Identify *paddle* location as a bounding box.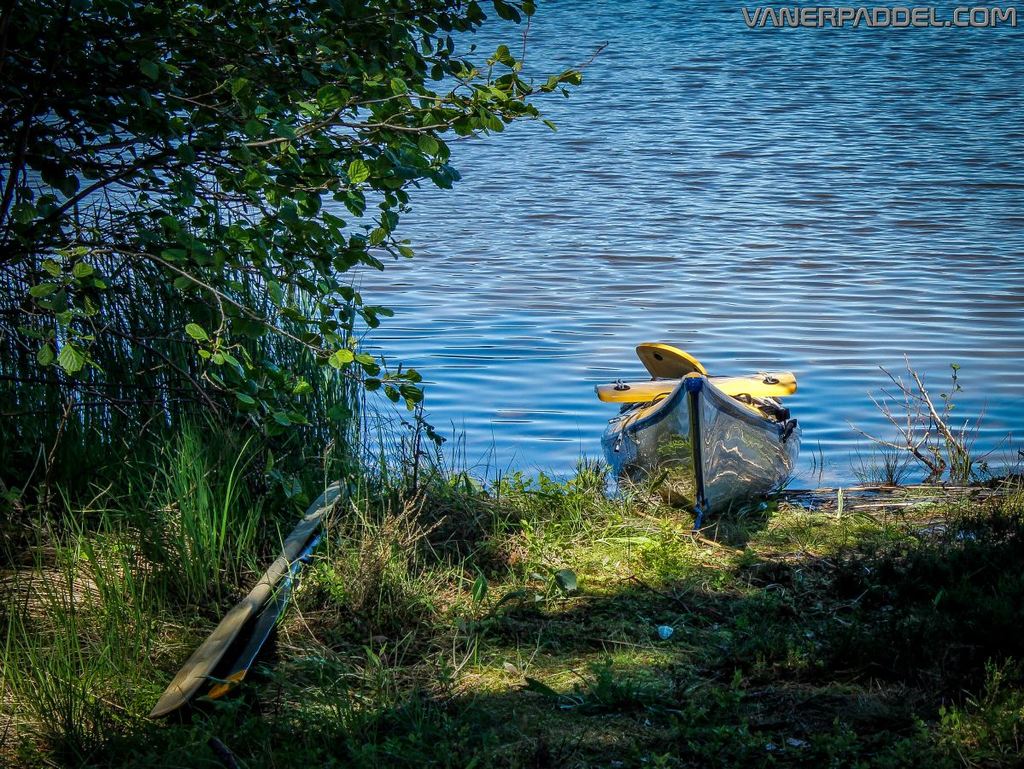
[x1=143, y1=449, x2=366, y2=723].
